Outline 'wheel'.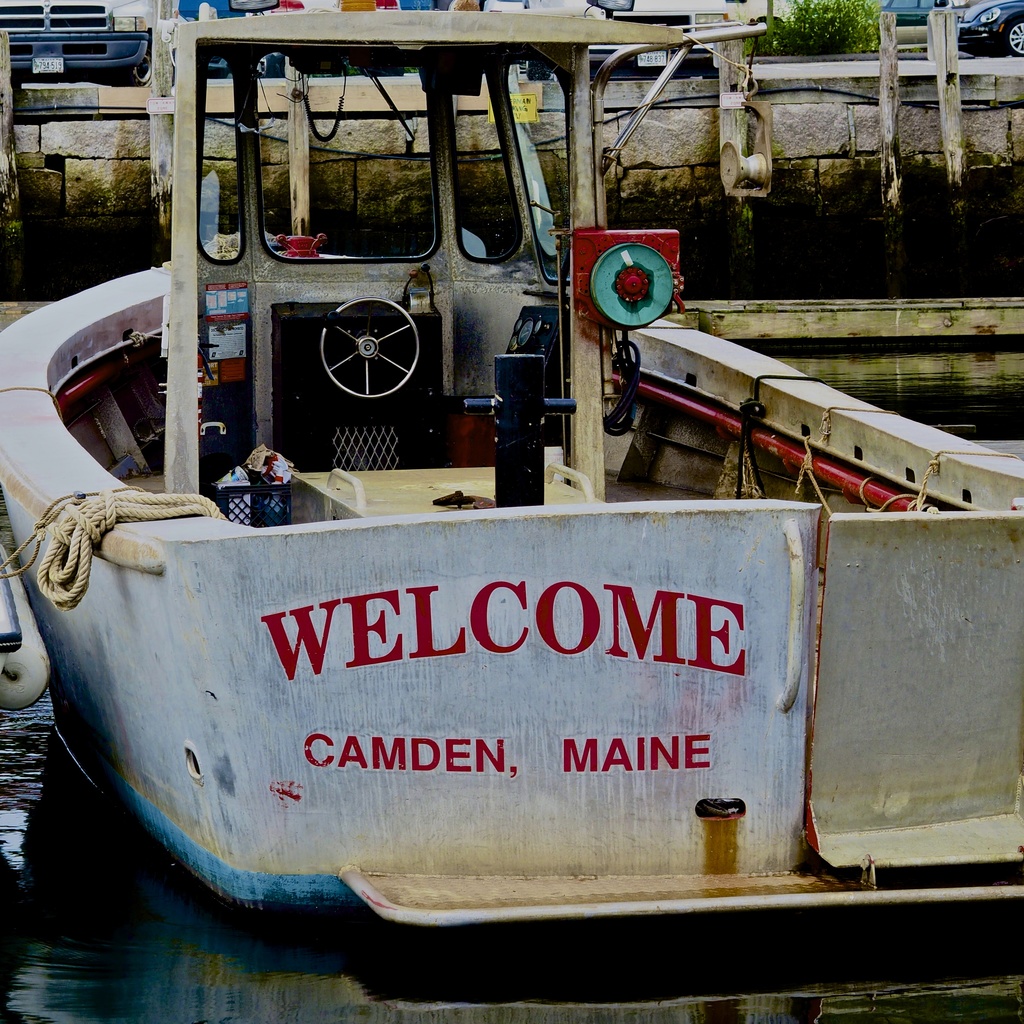
Outline: bbox(321, 299, 423, 400).
